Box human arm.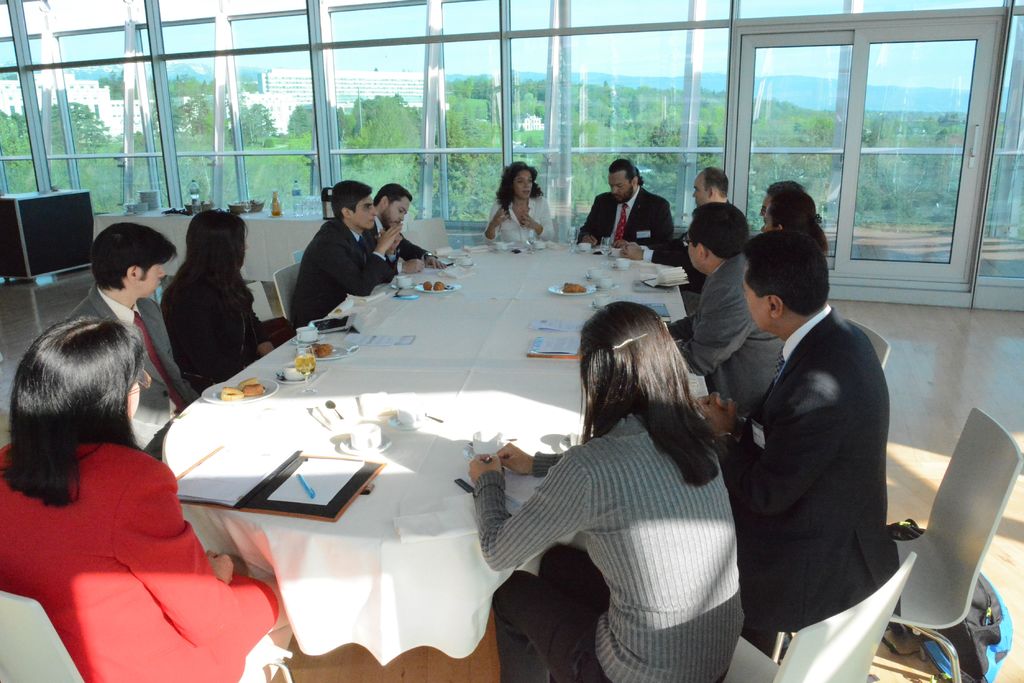
[522, 195, 551, 240].
